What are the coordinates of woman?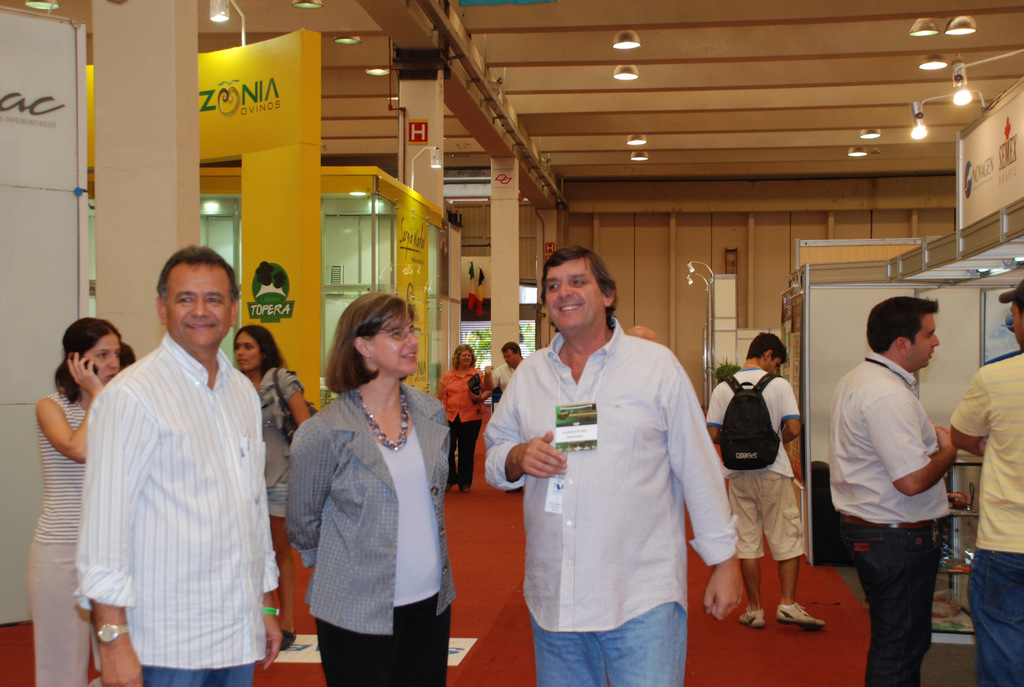
region(275, 310, 463, 674).
